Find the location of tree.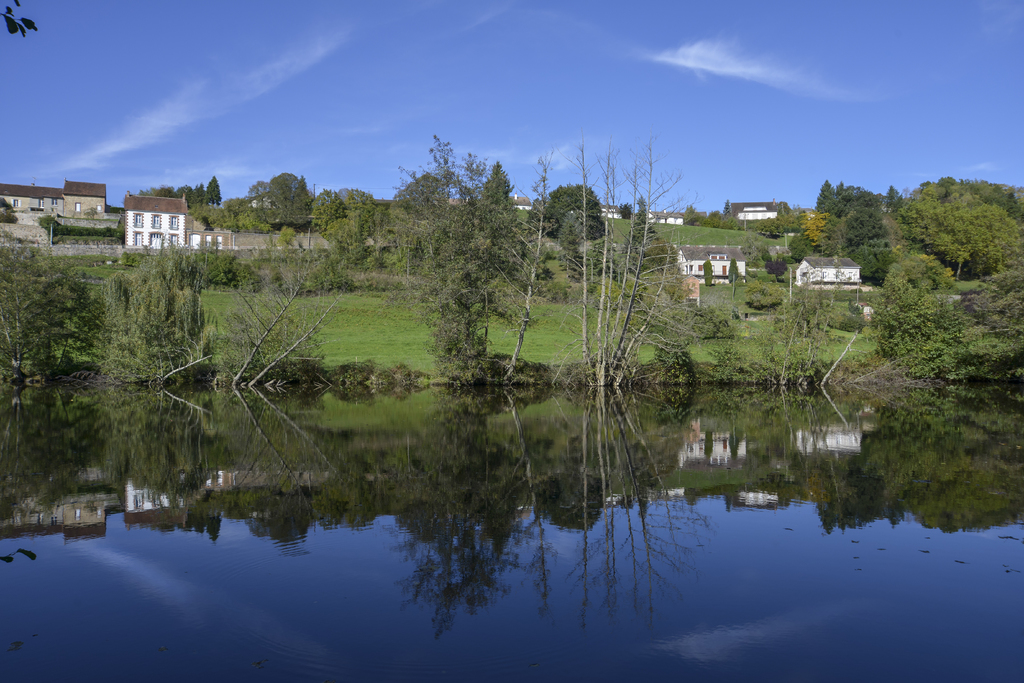
Location: box=[190, 203, 229, 231].
